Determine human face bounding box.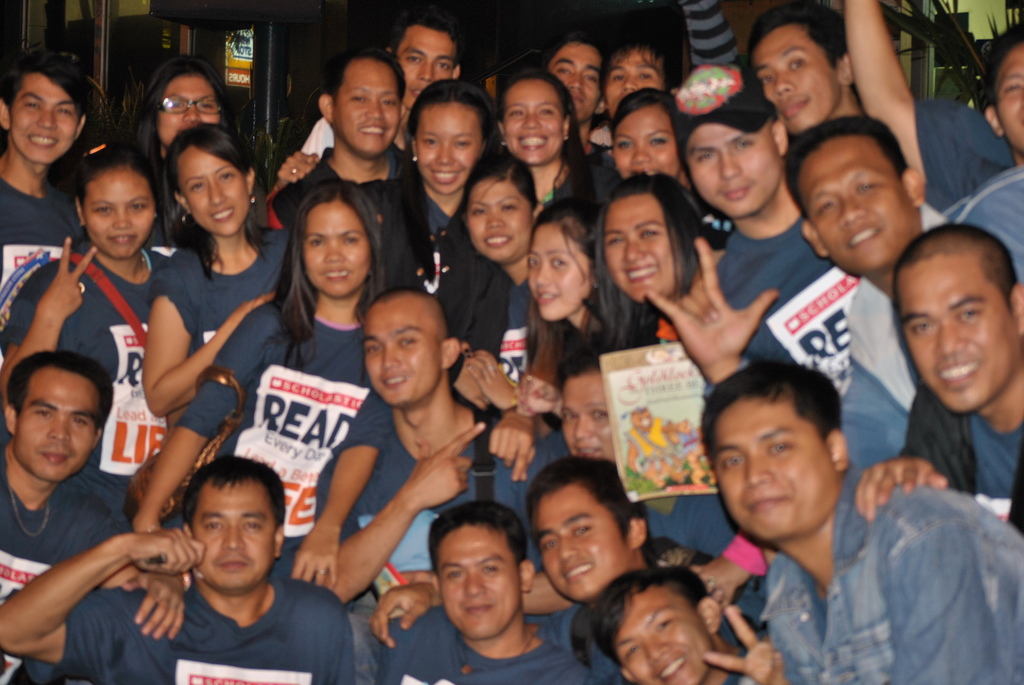
Determined: 495/75/567/163.
